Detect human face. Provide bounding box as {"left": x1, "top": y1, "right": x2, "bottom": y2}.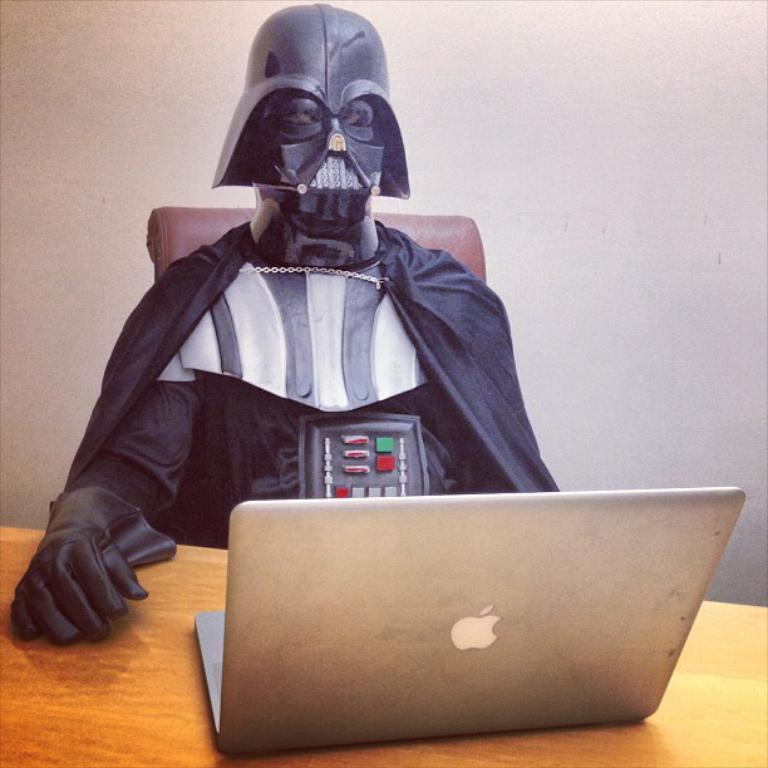
{"left": 251, "top": 82, "right": 389, "bottom": 225}.
